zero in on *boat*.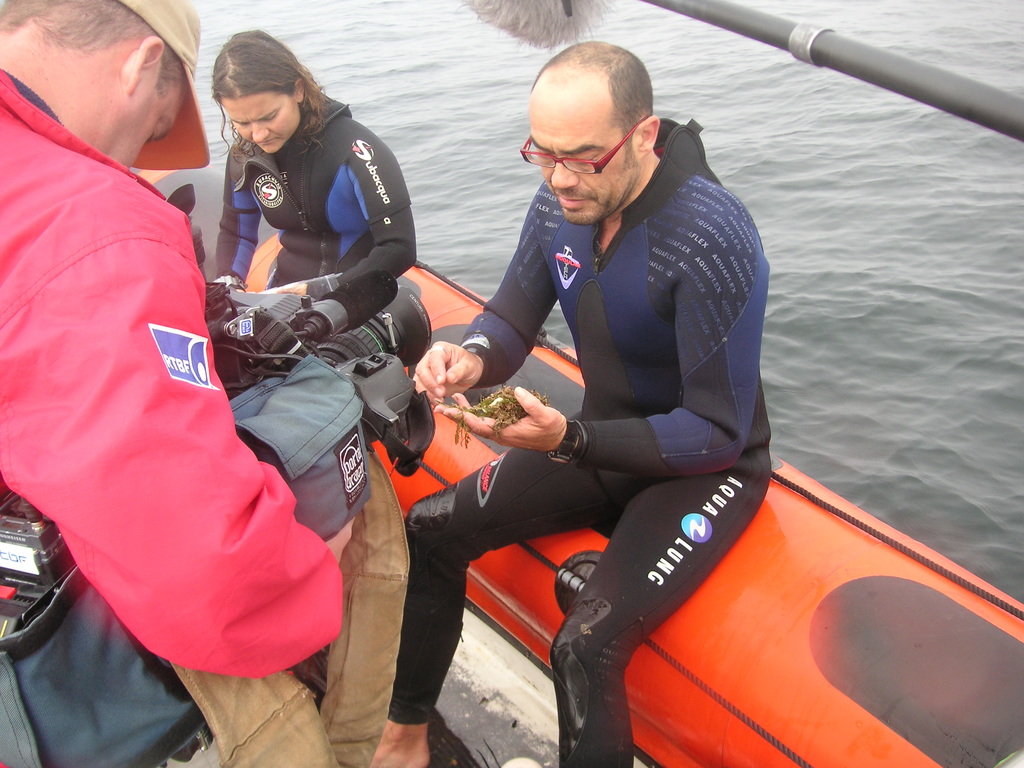
Zeroed in: x1=34, y1=160, x2=929, y2=728.
